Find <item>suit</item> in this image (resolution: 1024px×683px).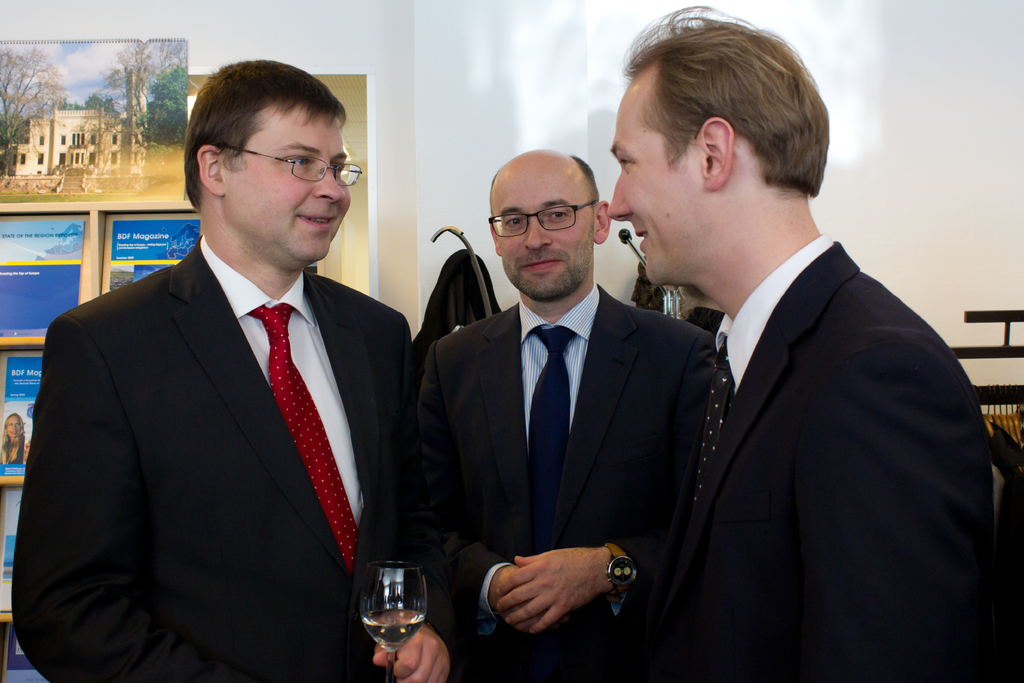
(left=417, top=284, right=716, bottom=682).
